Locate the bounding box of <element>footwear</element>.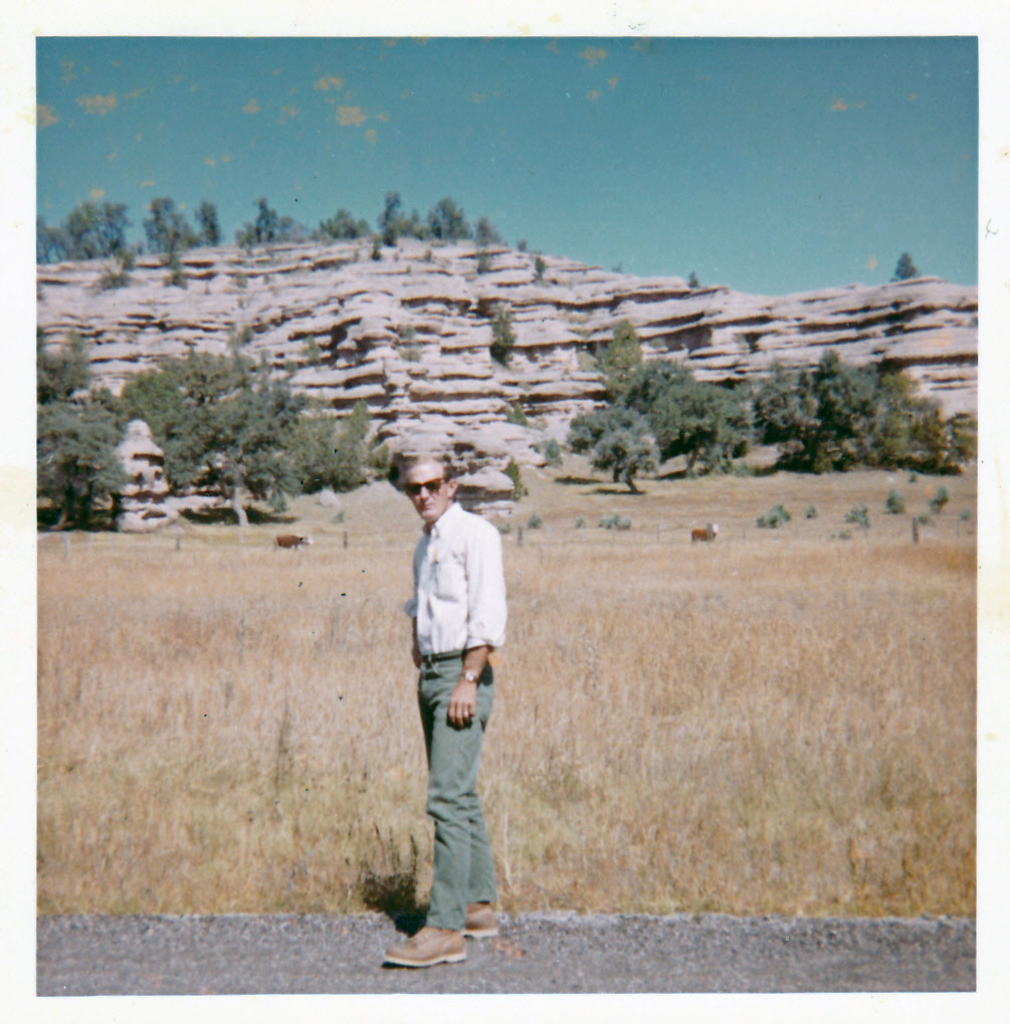
Bounding box: box(380, 924, 470, 968).
